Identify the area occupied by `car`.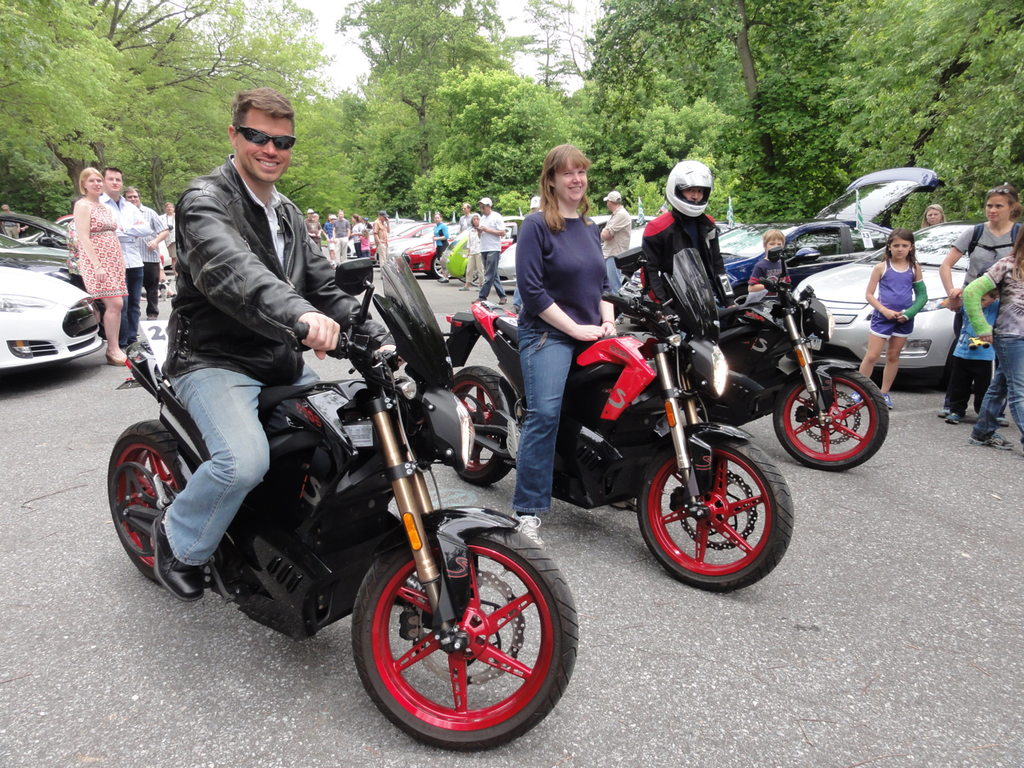
Area: 0, 213, 69, 250.
